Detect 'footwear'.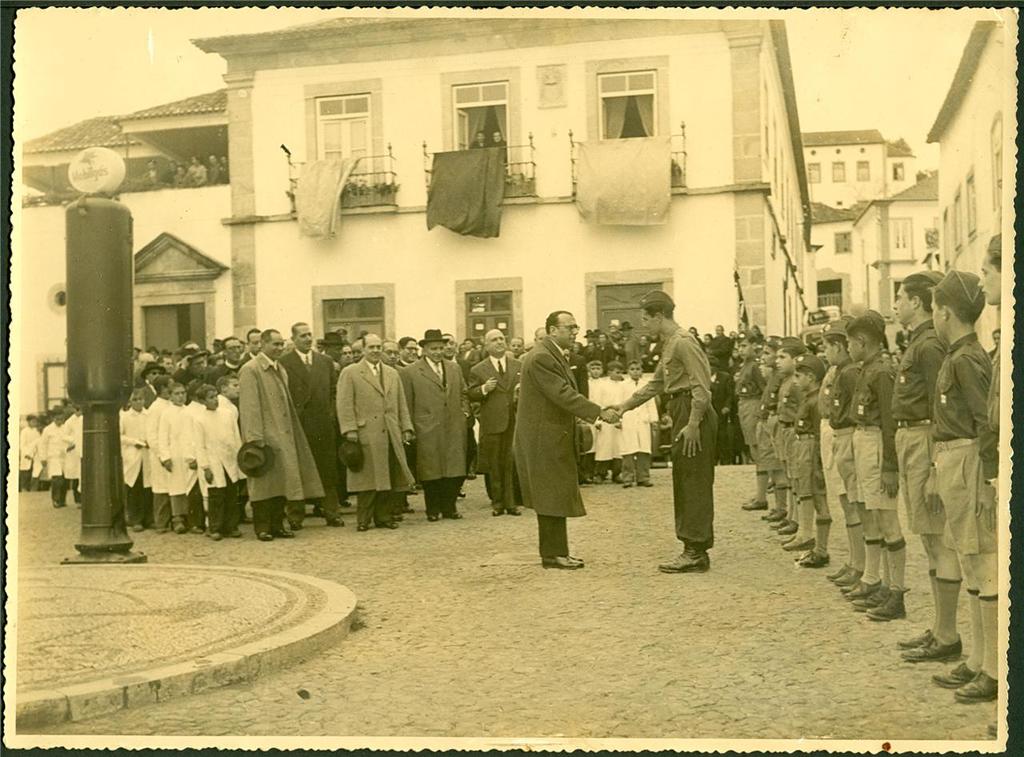
Detected at 898,619,934,649.
